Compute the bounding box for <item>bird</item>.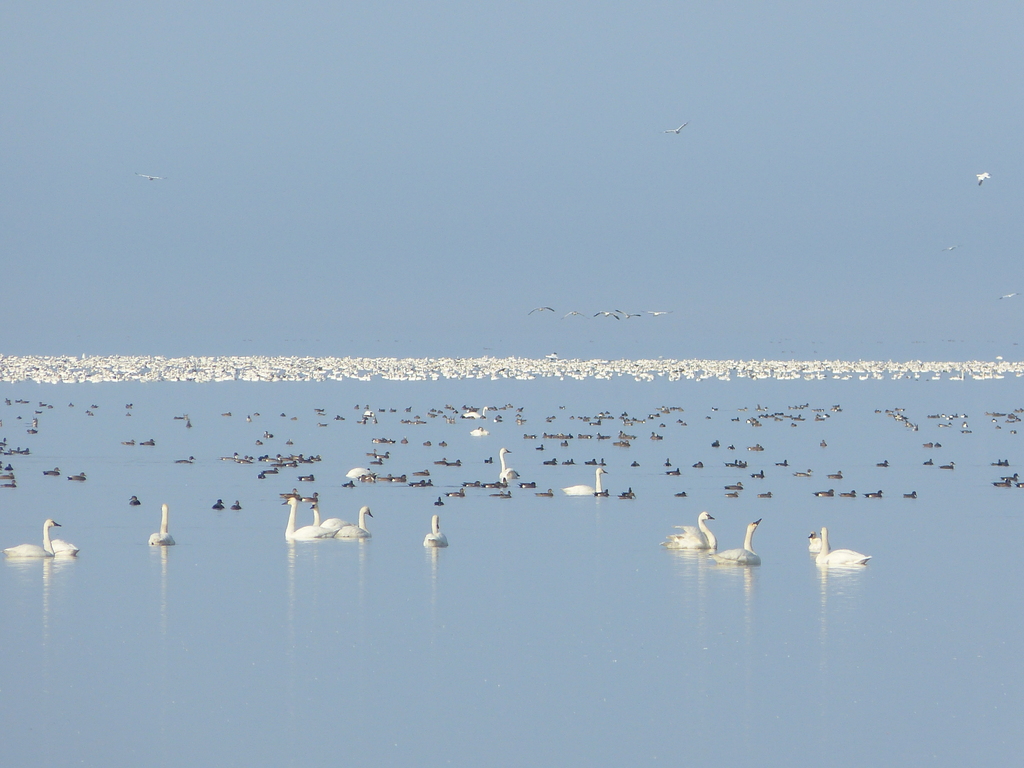
x1=254 y1=439 x2=263 y2=445.
